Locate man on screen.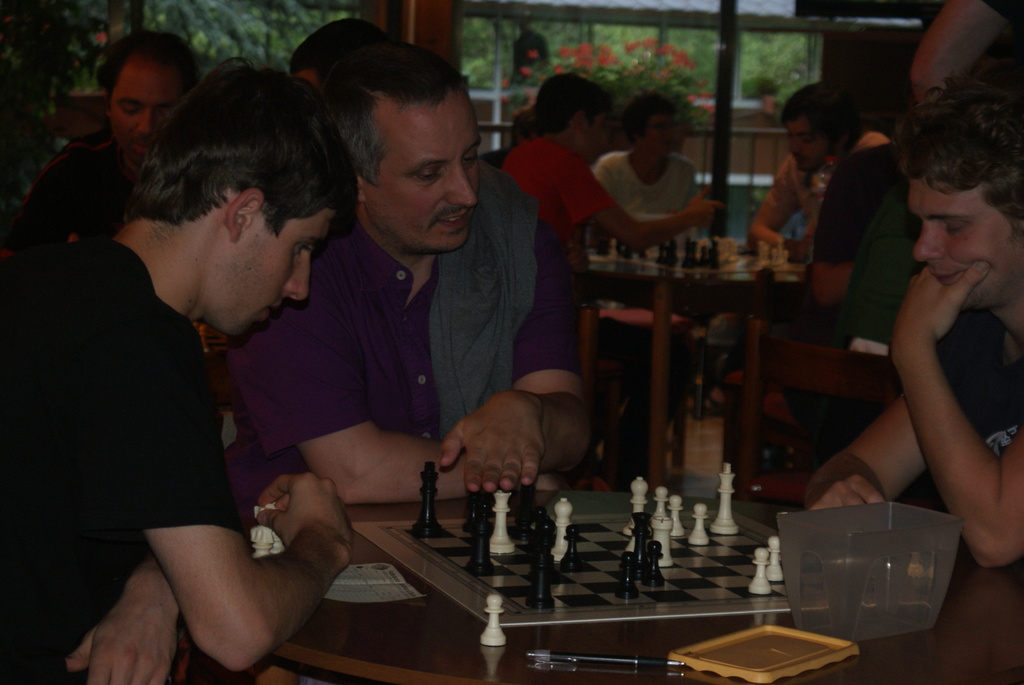
On screen at BBox(225, 38, 598, 523).
